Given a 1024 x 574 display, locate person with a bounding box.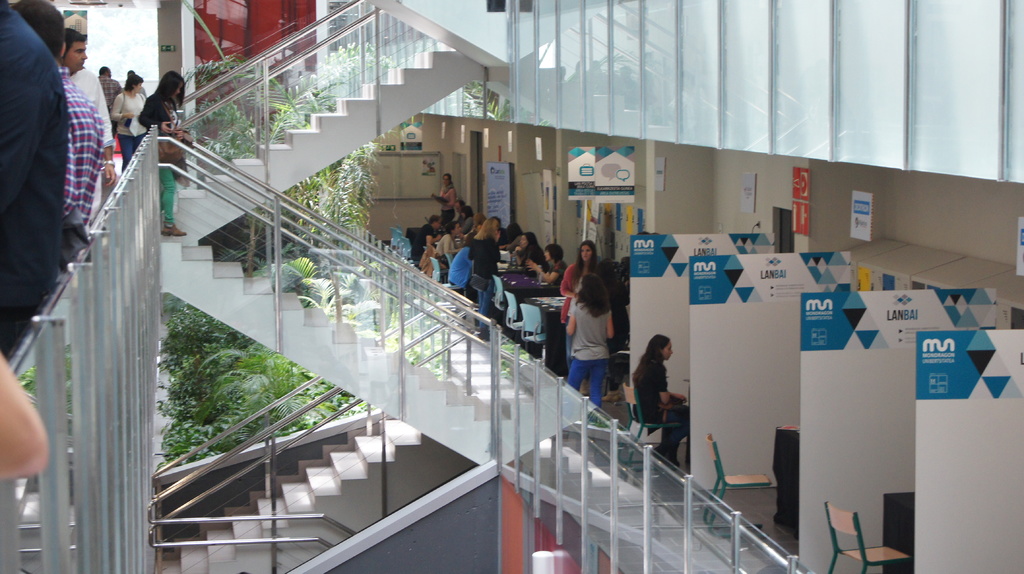
Located: x1=58 y1=24 x2=122 y2=224.
